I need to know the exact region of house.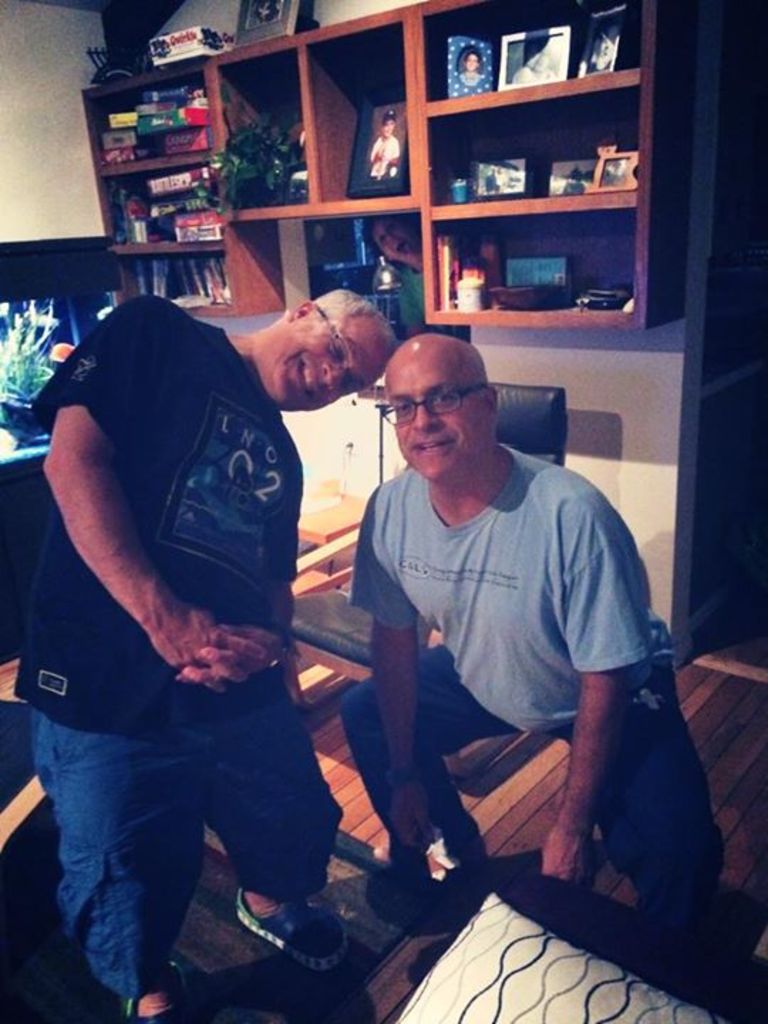
Region: [0,0,767,1023].
